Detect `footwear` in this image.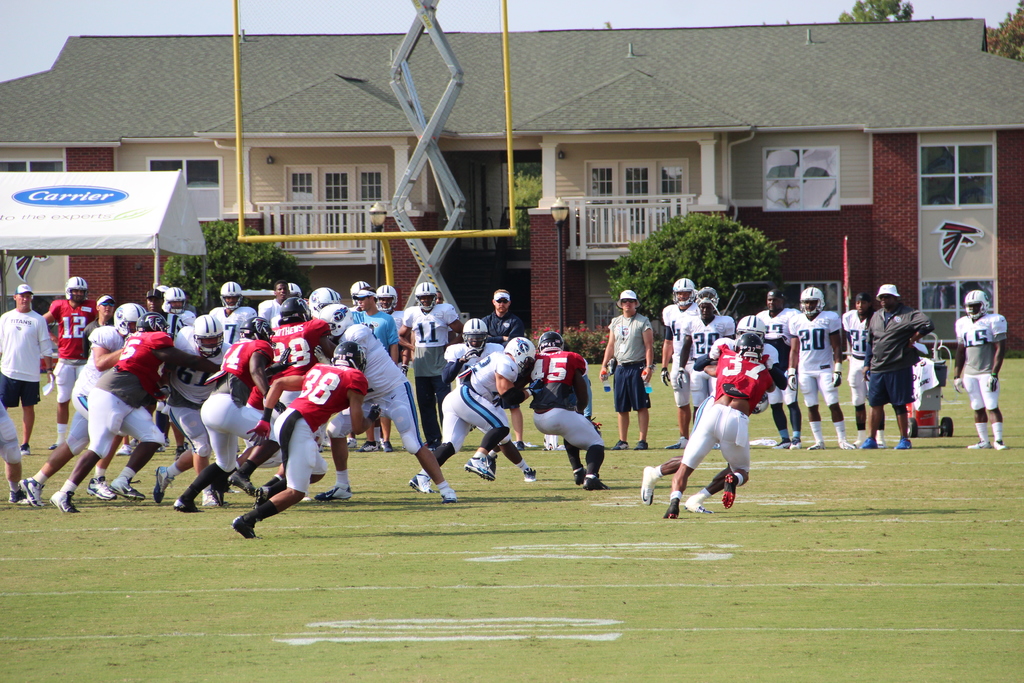
Detection: BBox(235, 520, 255, 537).
